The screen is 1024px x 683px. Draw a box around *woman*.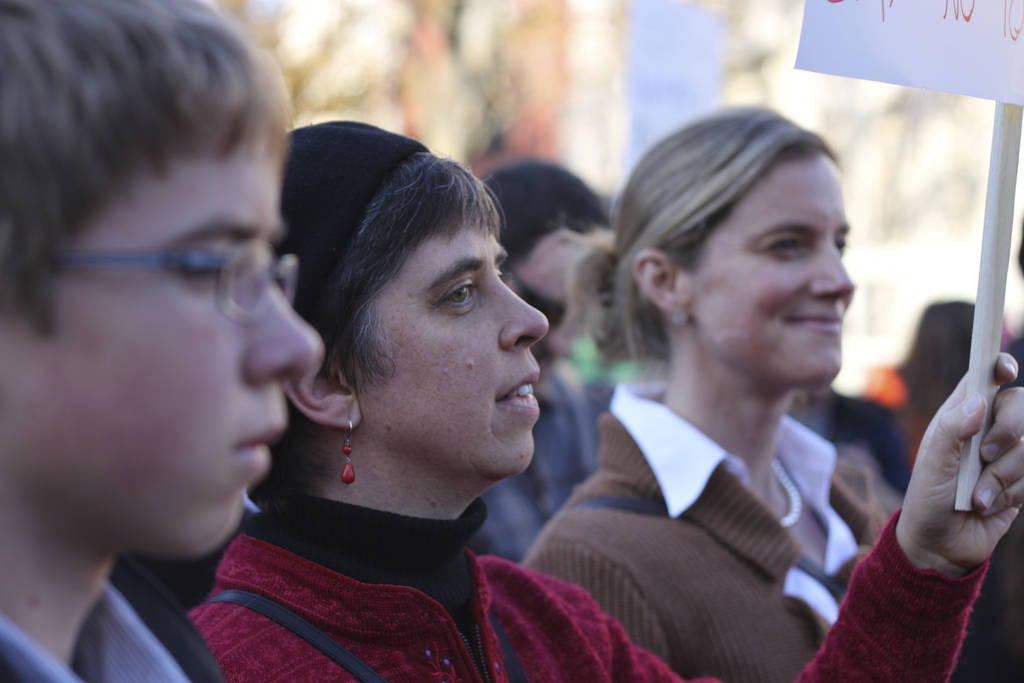
select_region(182, 124, 1023, 682).
